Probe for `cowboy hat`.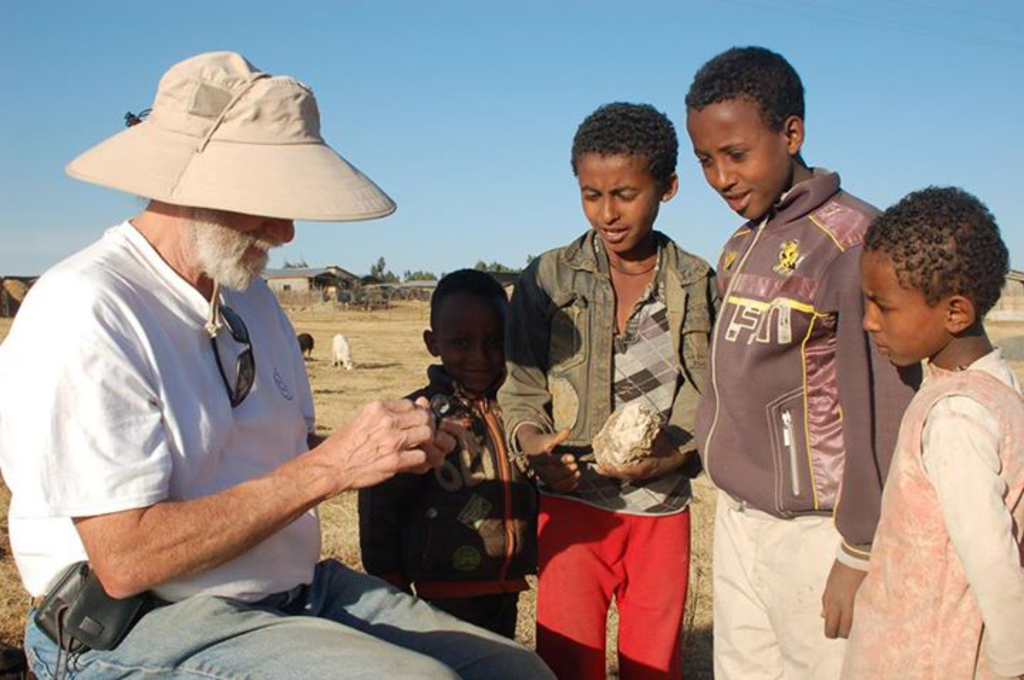
Probe result: detection(48, 48, 390, 279).
